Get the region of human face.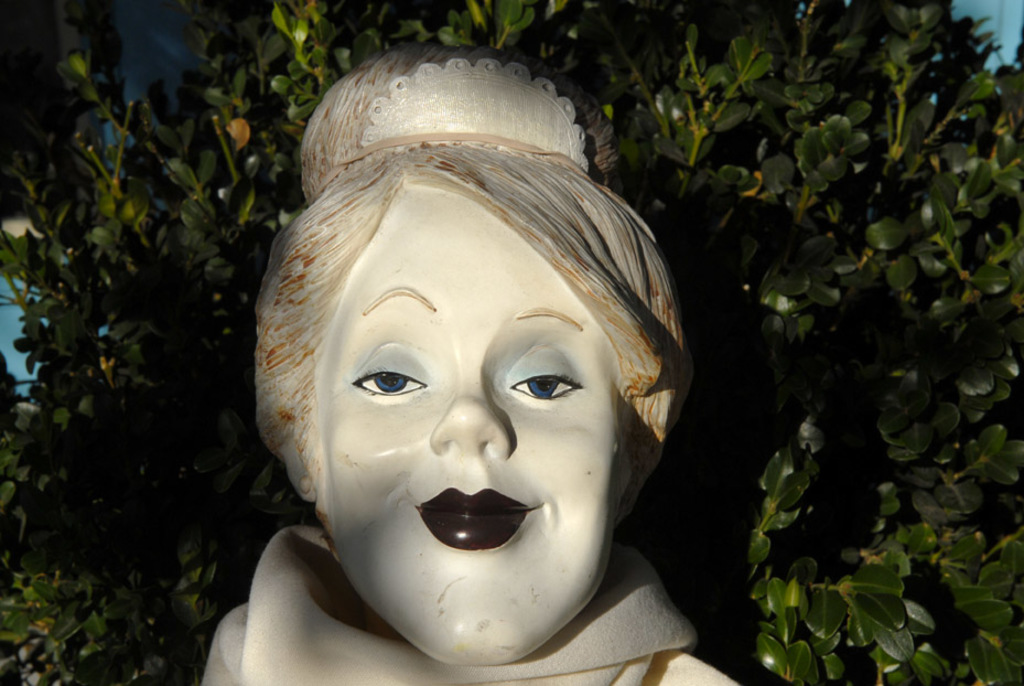
crop(317, 187, 634, 668).
